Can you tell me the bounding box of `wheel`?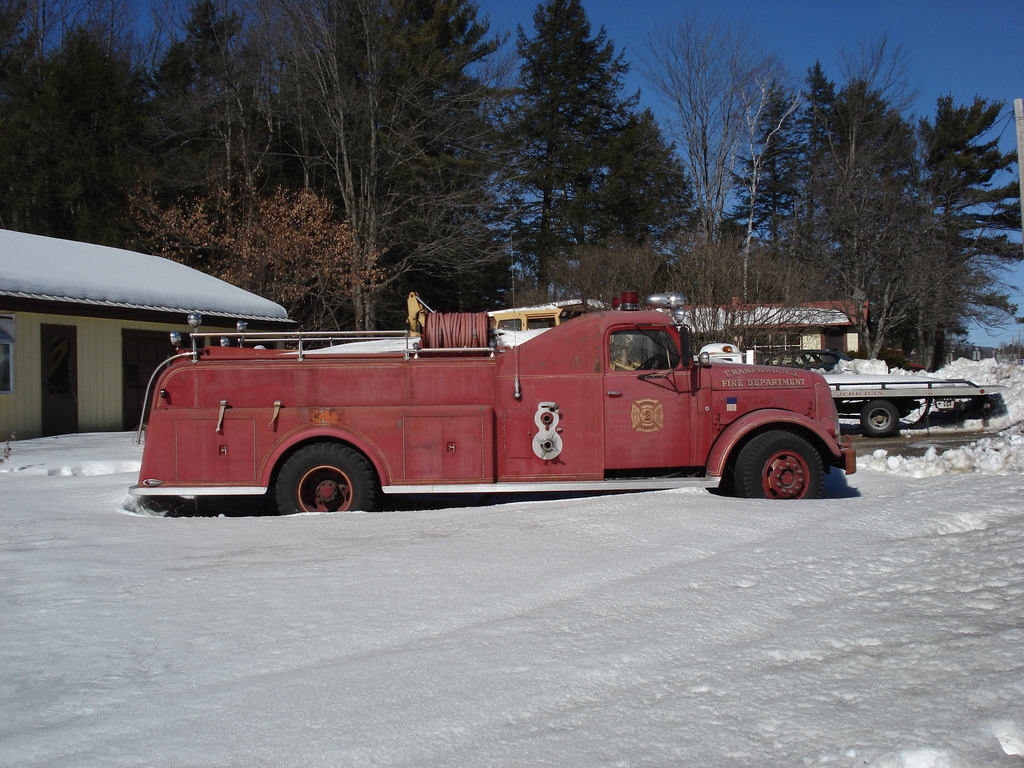
box(269, 440, 380, 518).
